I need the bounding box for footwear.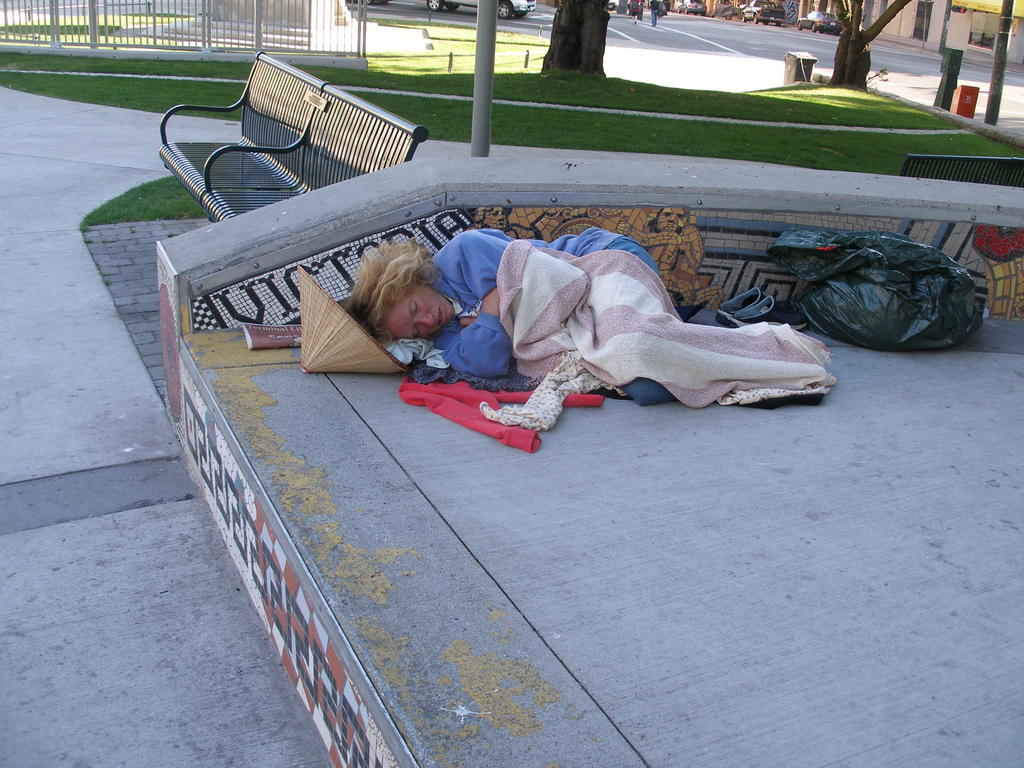
Here it is: (732, 295, 810, 335).
